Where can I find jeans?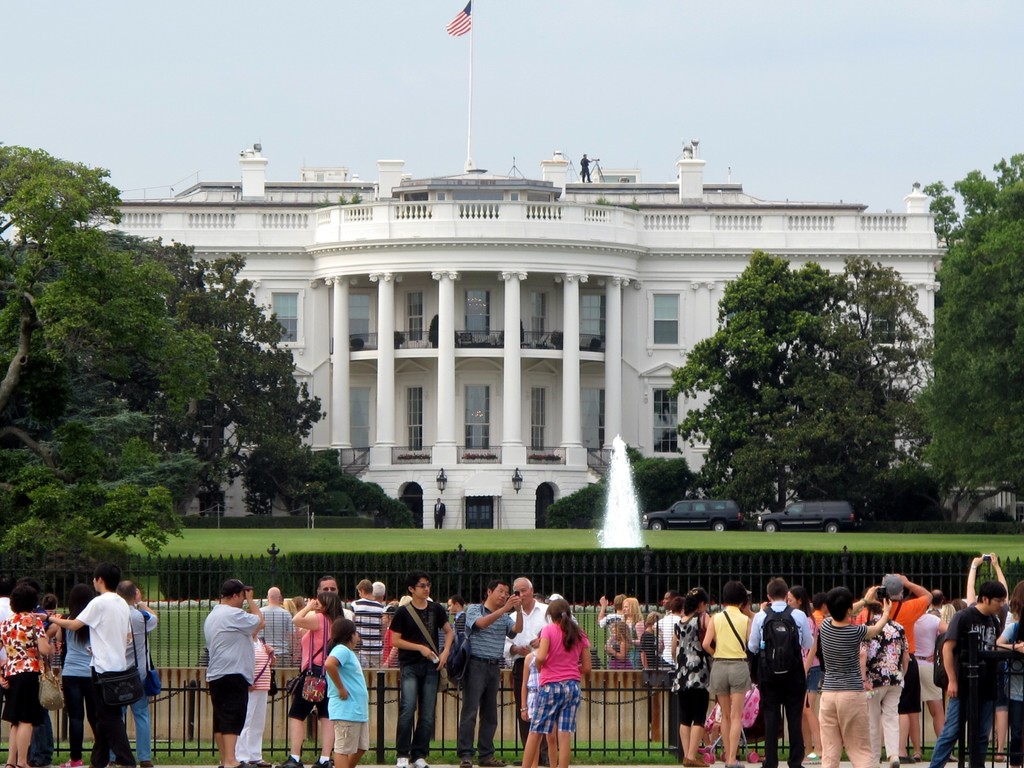
You can find it at {"left": 109, "top": 688, "right": 152, "bottom": 762}.
